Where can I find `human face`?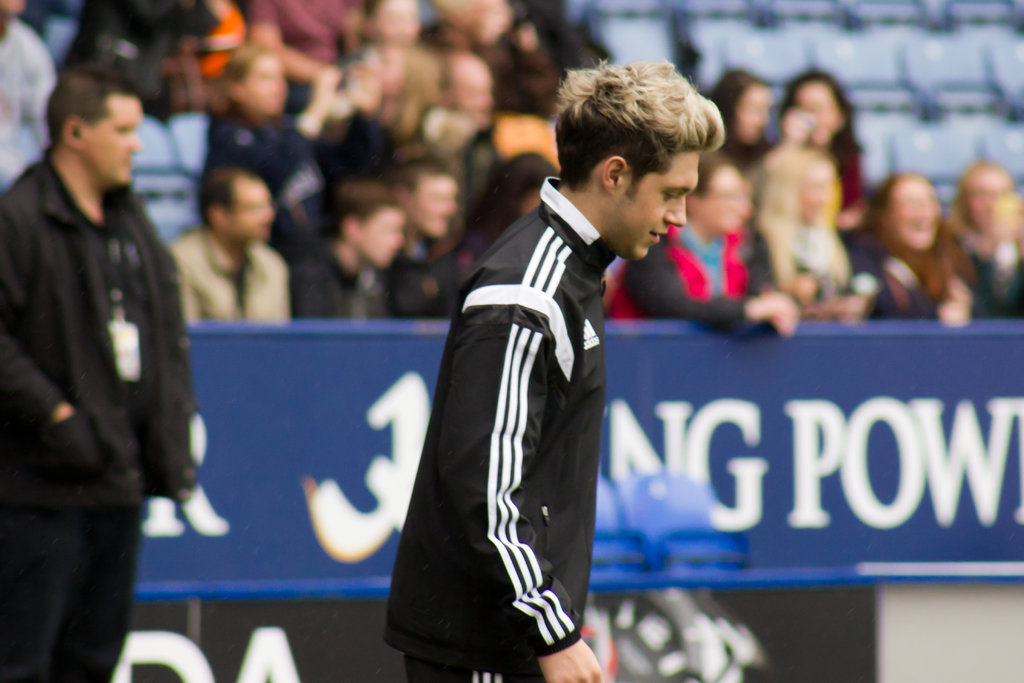
You can find it at detection(409, 174, 457, 240).
